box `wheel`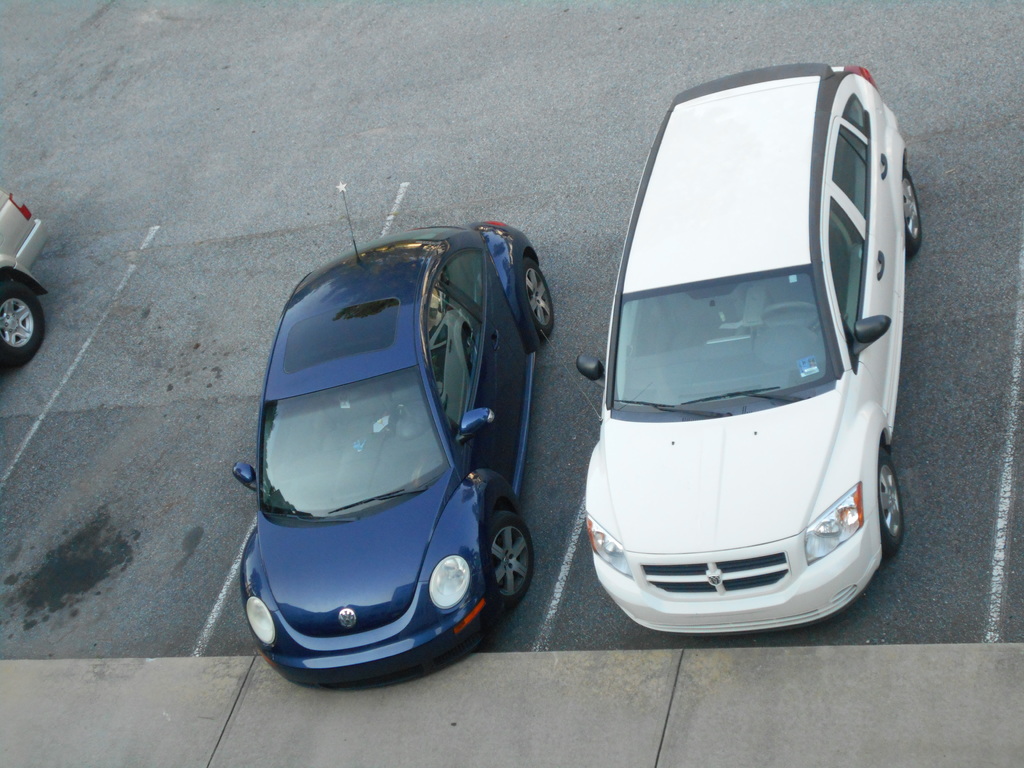
{"x1": 0, "y1": 279, "x2": 45, "y2": 368}
